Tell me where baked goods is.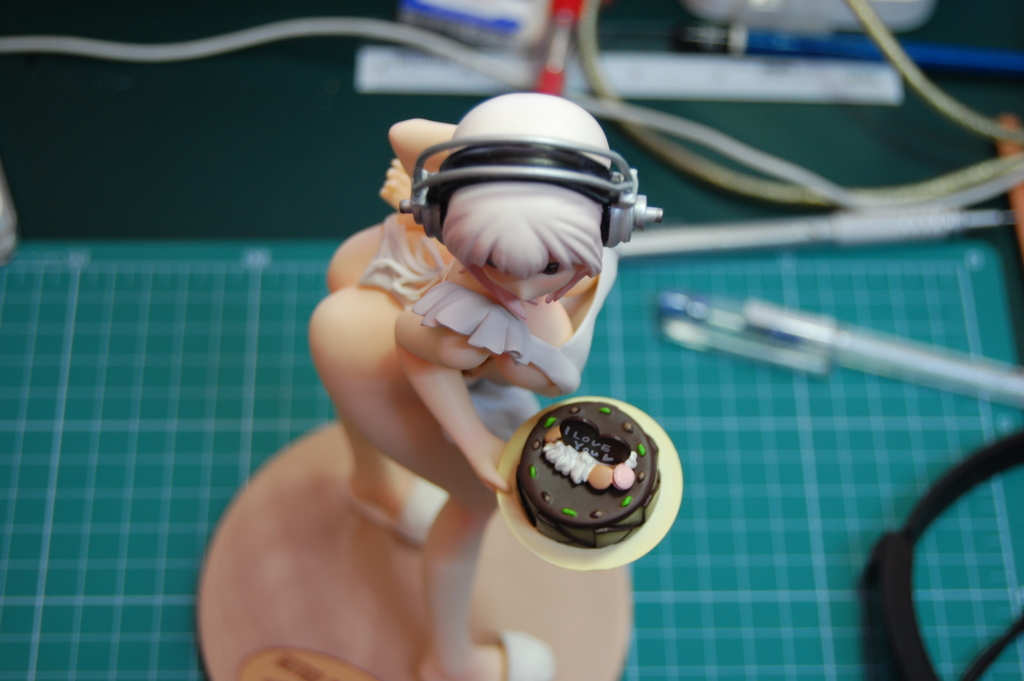
baked goods is at (x1=520, y1=398, x2=660, y2=546).
